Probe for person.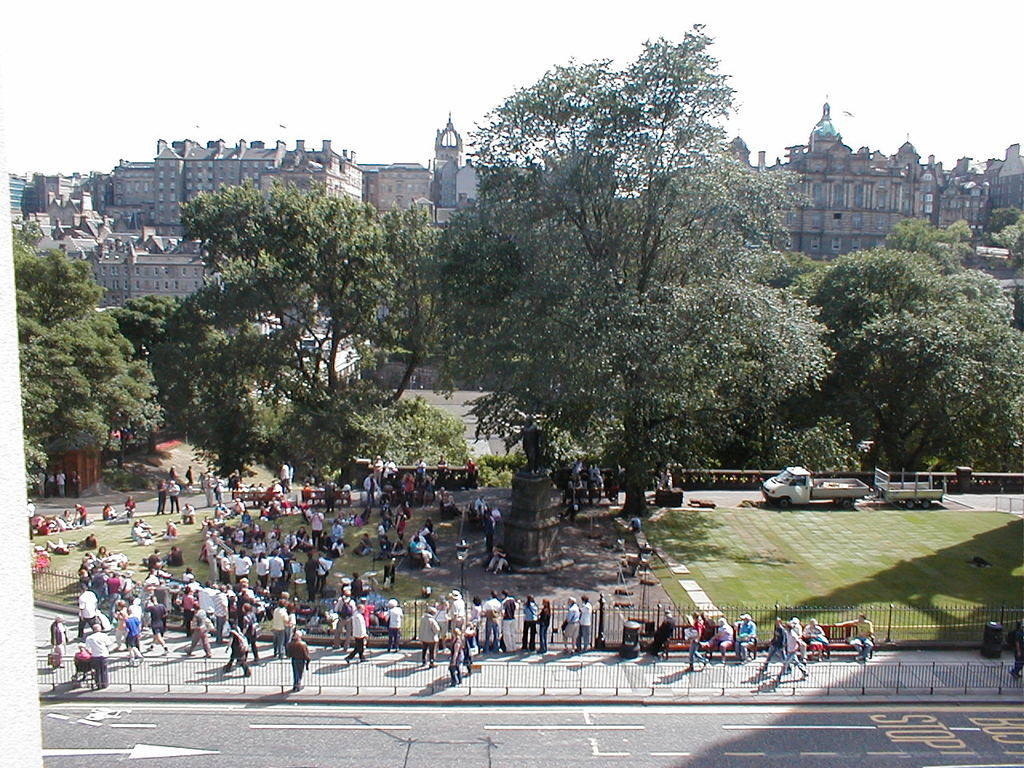
Probe result: l=1011, t=619, r=1023, b=679.
